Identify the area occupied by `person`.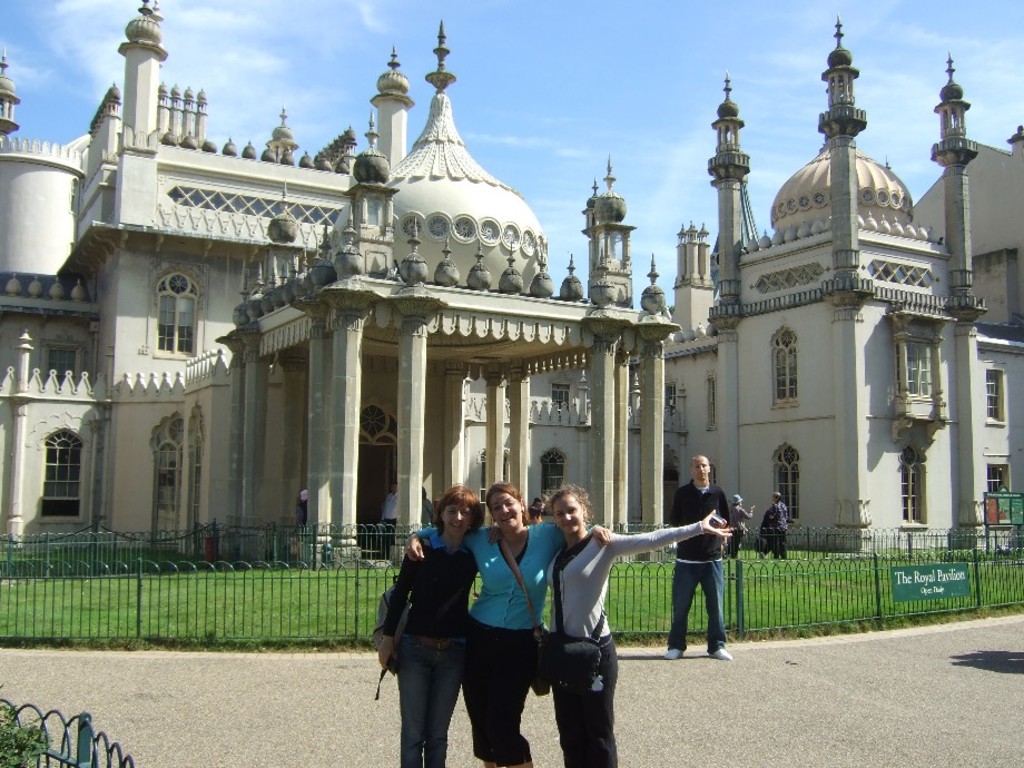
Area: <box>375,482,500,767</box>.
